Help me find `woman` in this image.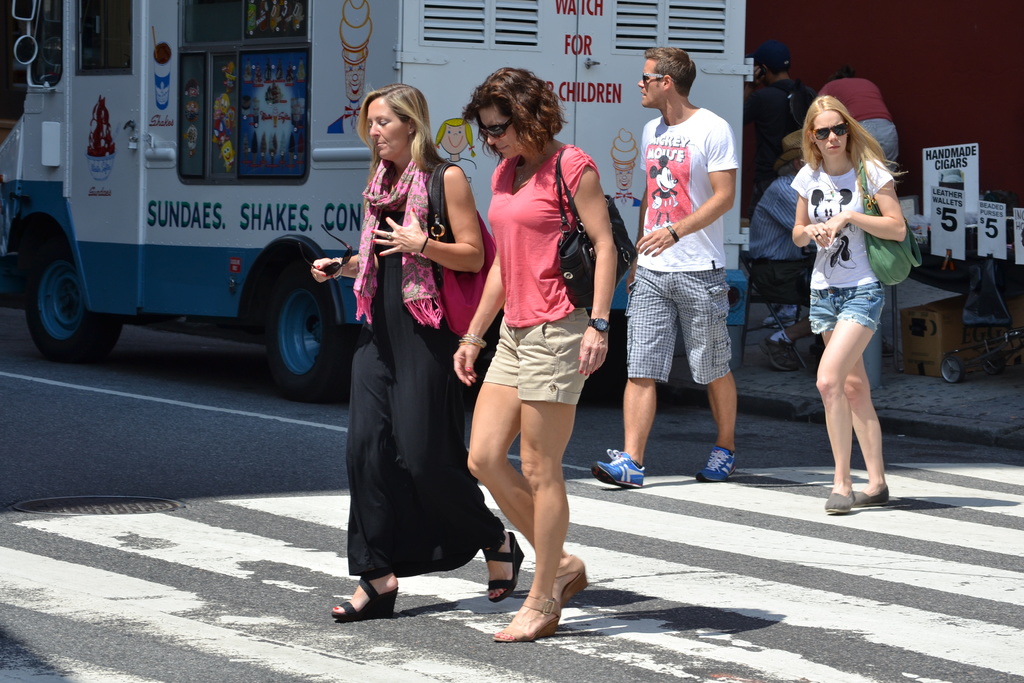
Found it: (left=779, top=83, right=917, bottom=516).
